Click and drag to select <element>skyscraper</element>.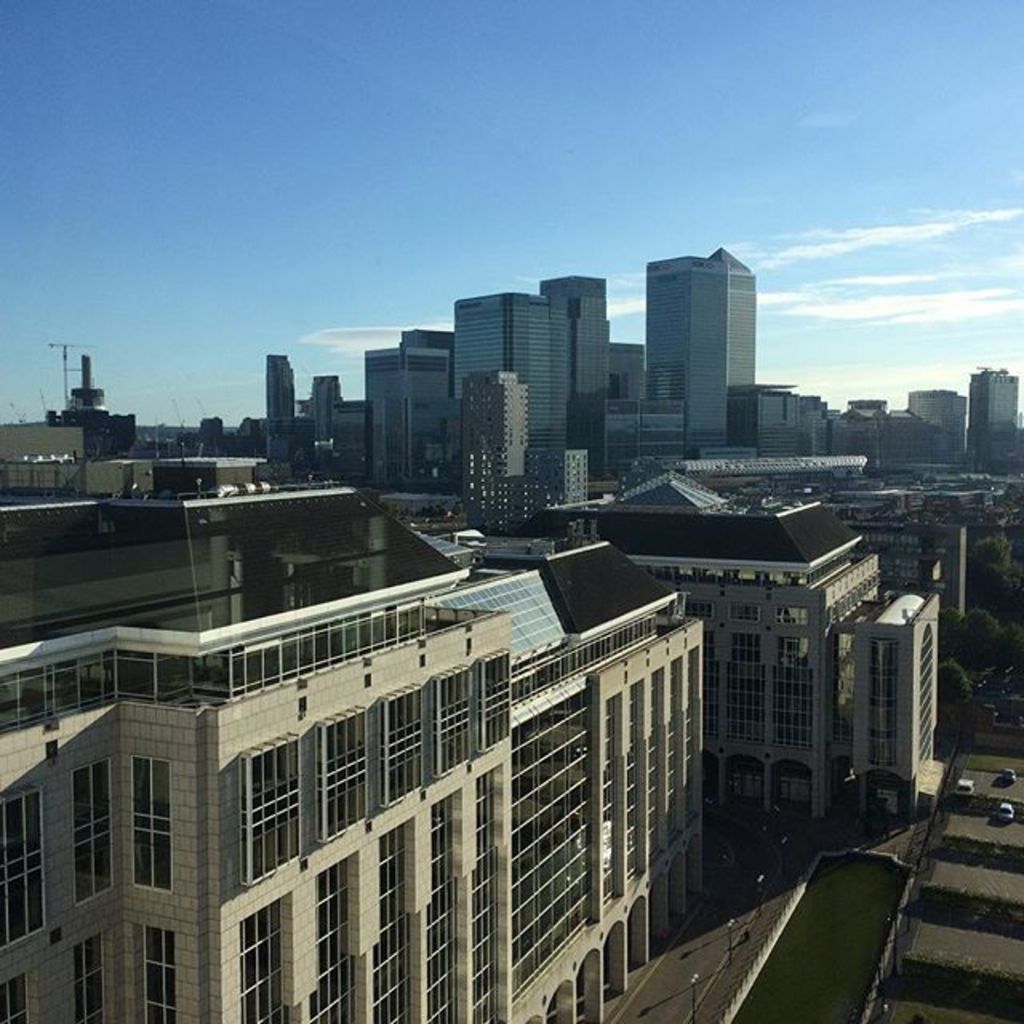
Selection: [304,368,338,459].
